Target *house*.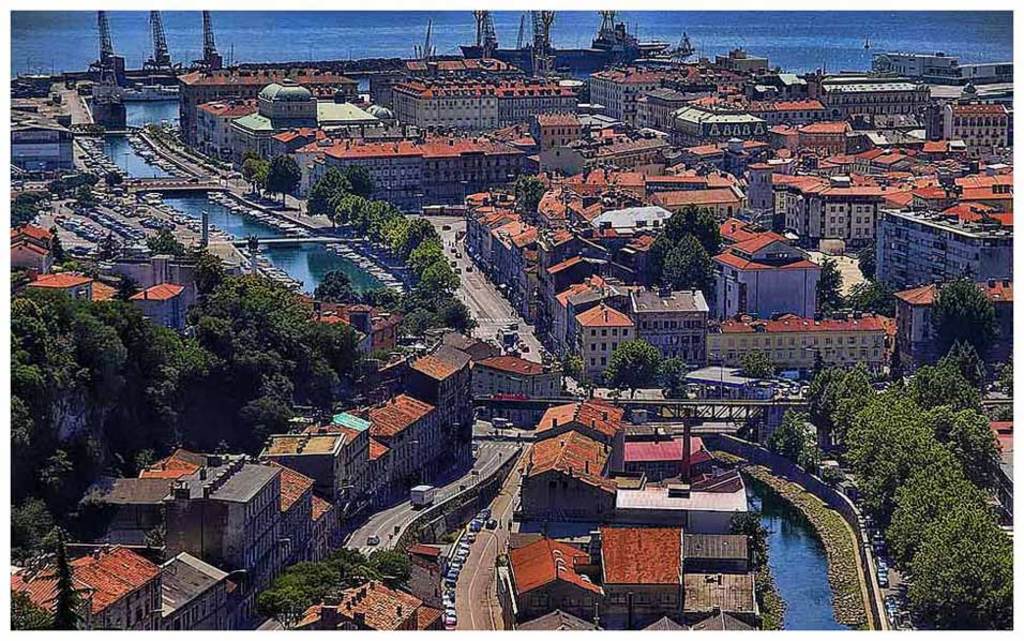
Target region: bbox(575, 299, 634, 381).
